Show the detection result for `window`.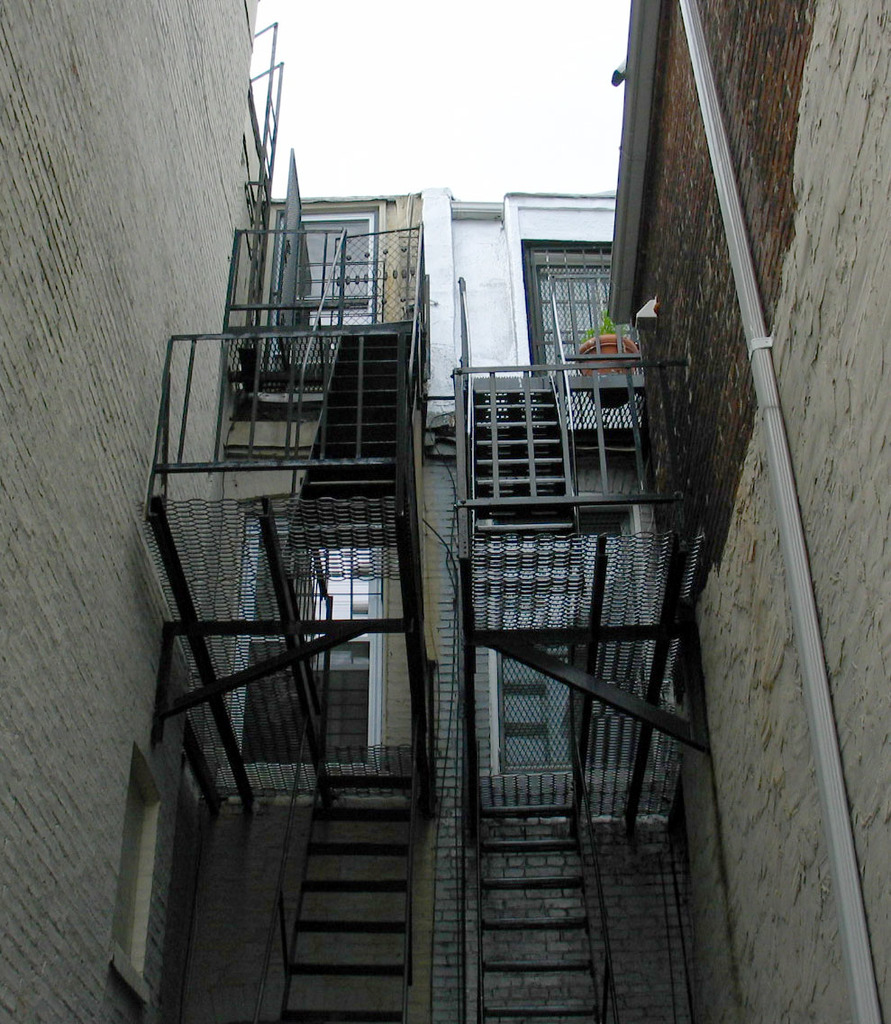
<bbox>522, 235, 614, 362</bbox>.
